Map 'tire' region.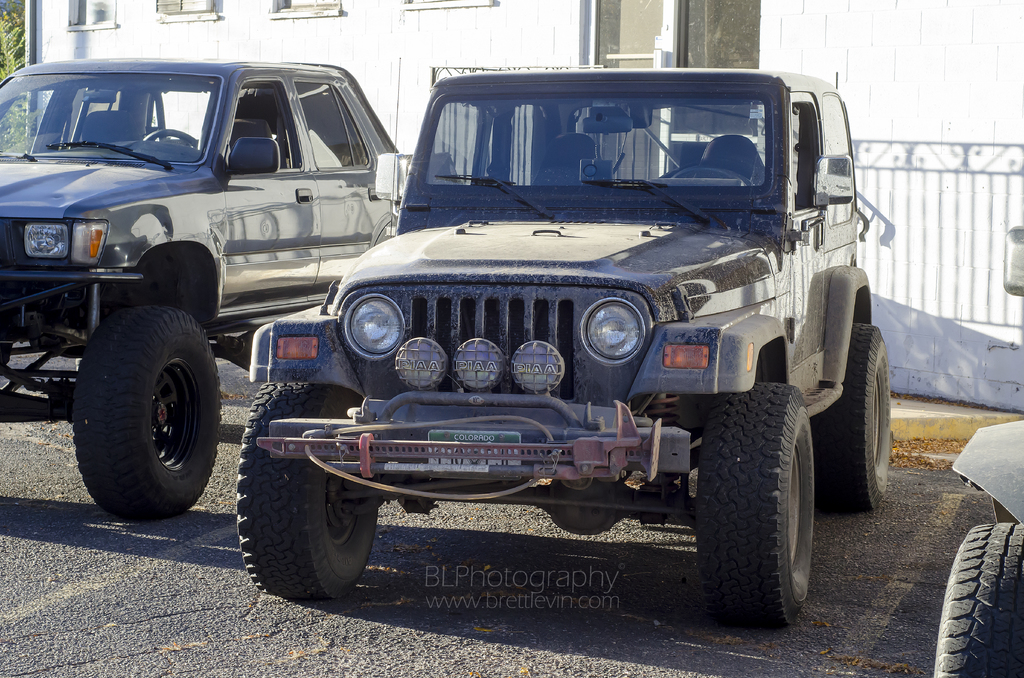
Mapped to [238,382,382,604].
